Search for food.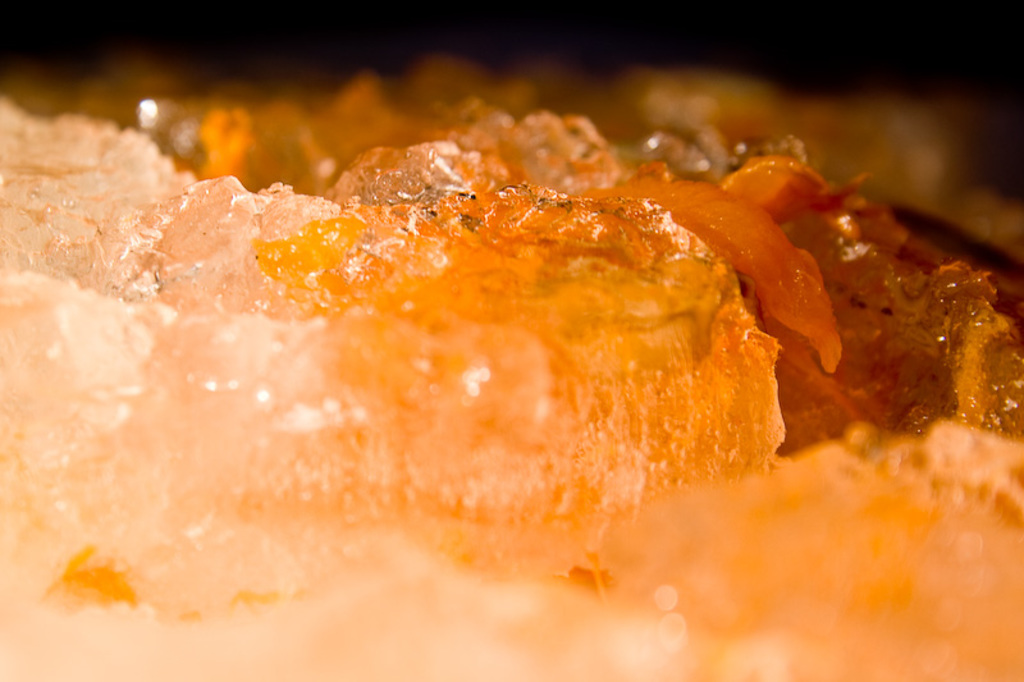
Found at (x1=45, y1=55, x2=937, y2=640).
